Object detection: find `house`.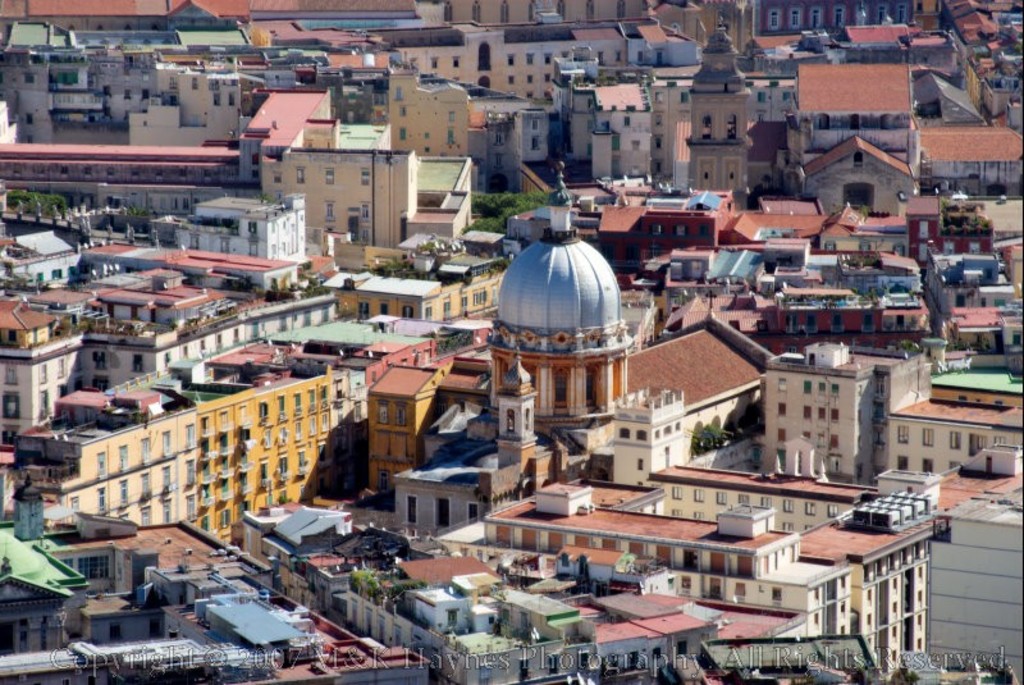
Rect(360, 159, 773, 497).
